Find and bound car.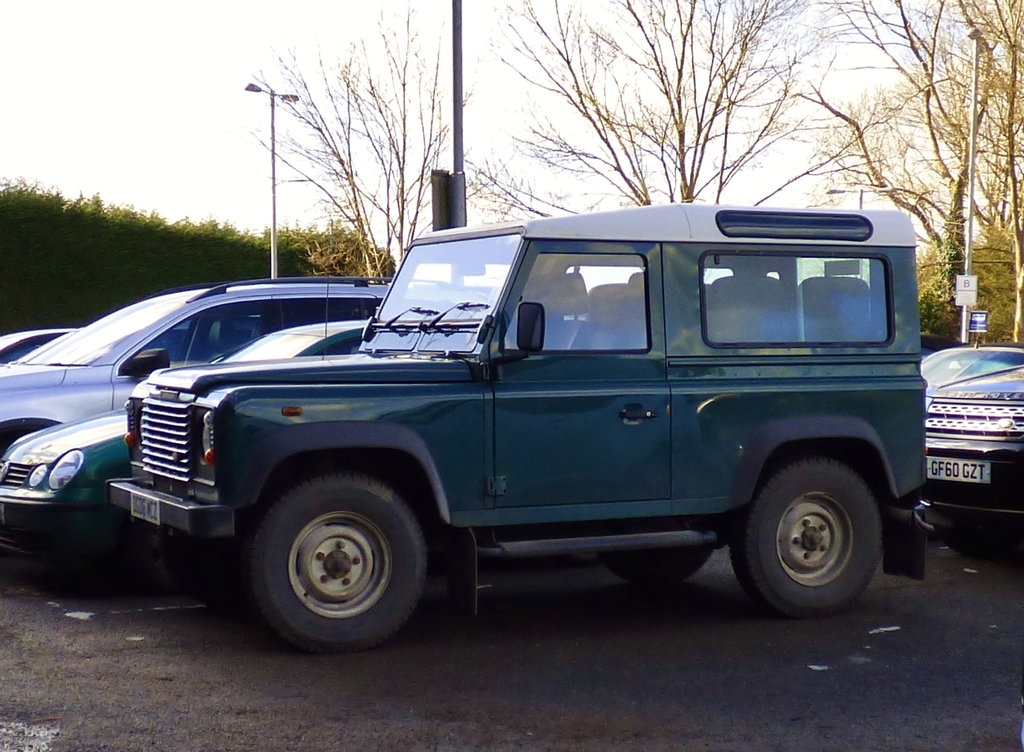
Bound: {"left": 1, "top": 325, "right": 92, "bottom": 368}.
